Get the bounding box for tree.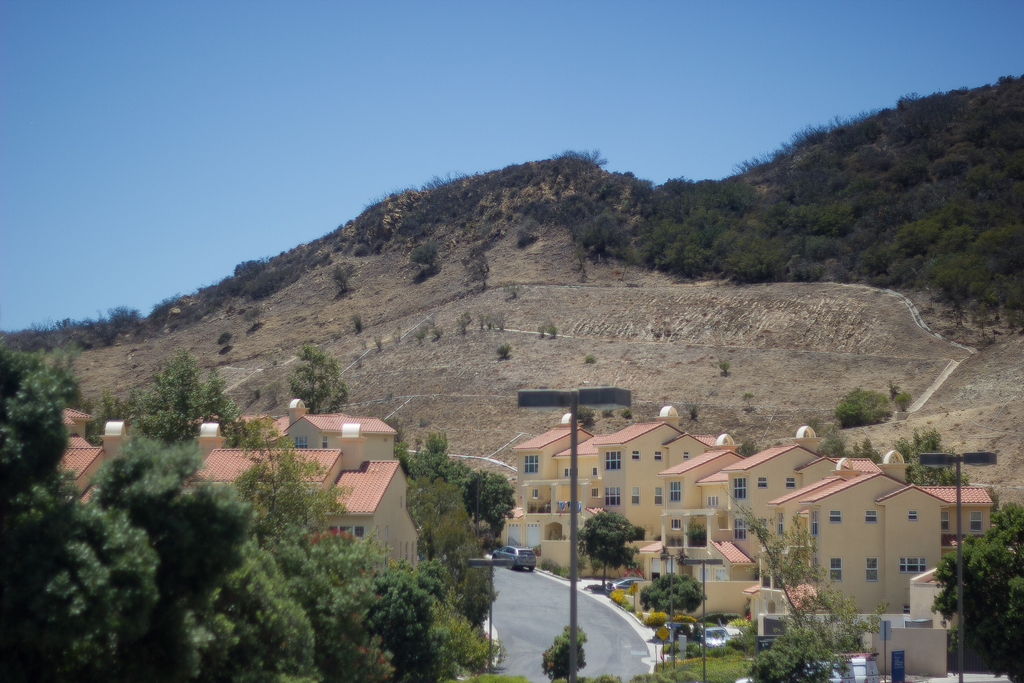
<region>328, 257, 366, 298</region>.
